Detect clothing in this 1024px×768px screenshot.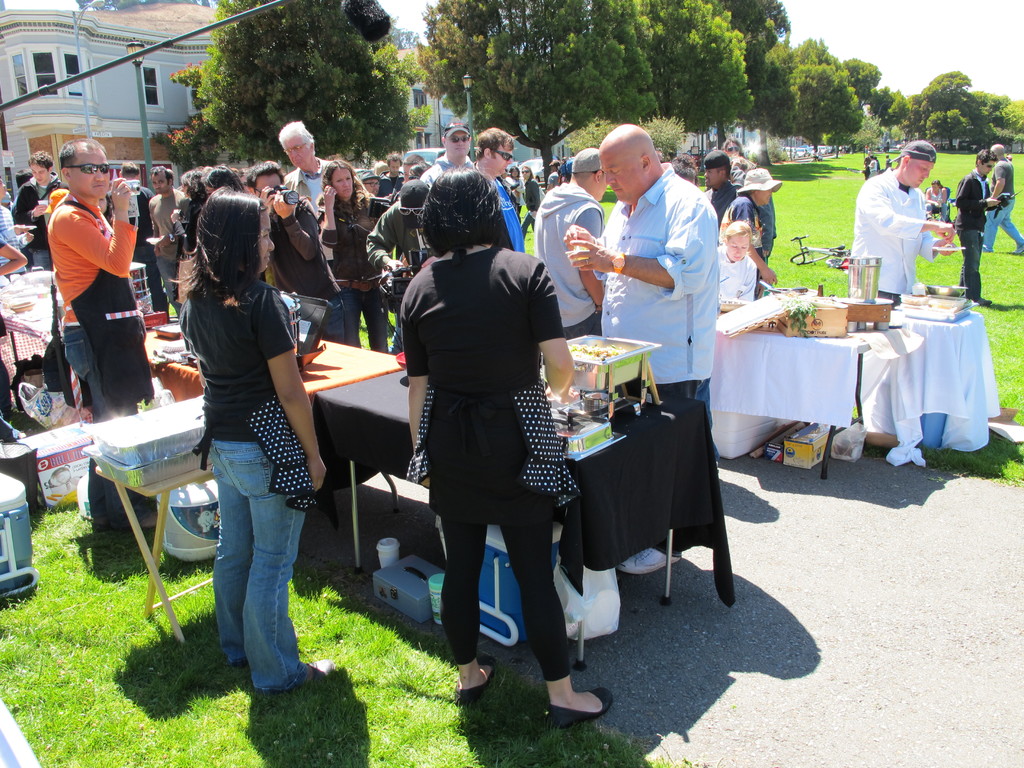
Detection: (x1=453, y1=165, x2=526, y2=252).
